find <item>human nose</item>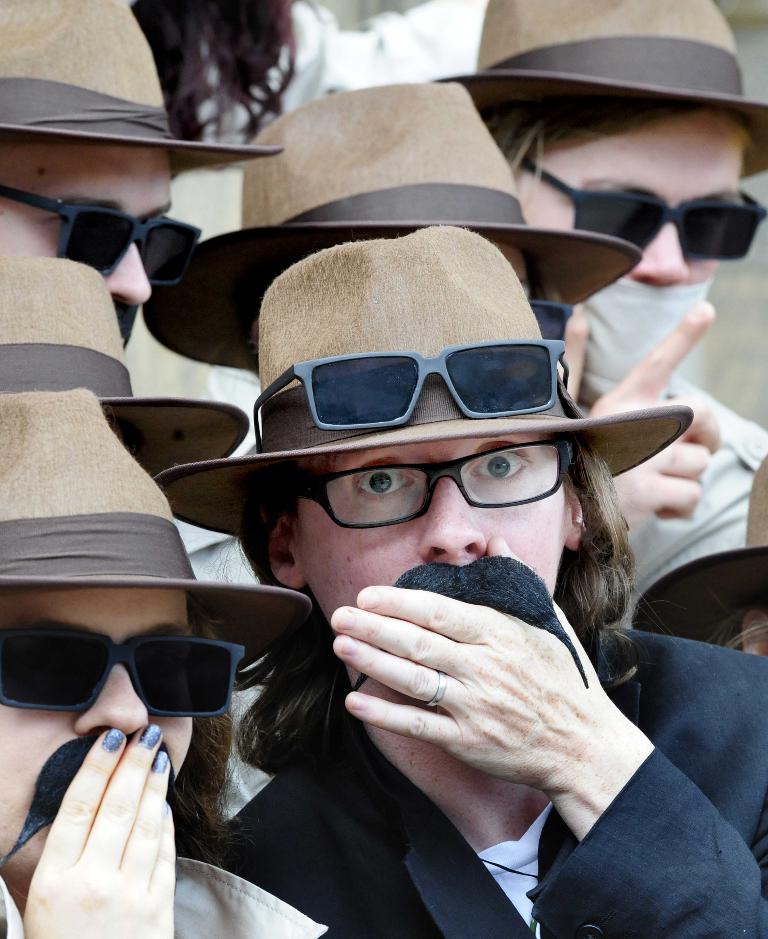
107,216,152,306
